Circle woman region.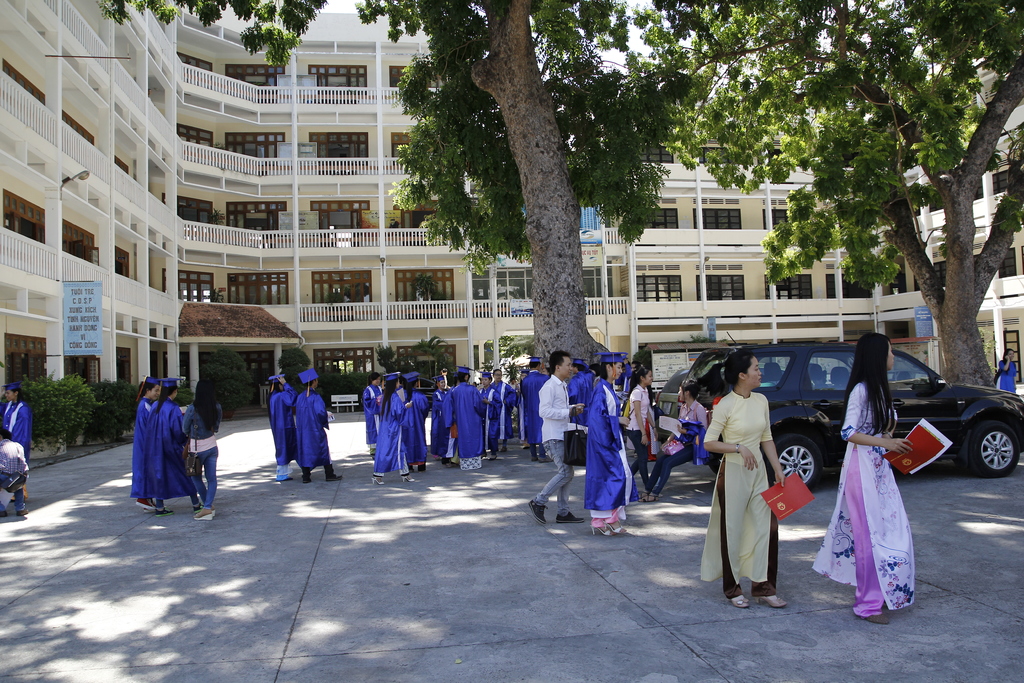
Region: bbox=[130, 372, 161, 511].
